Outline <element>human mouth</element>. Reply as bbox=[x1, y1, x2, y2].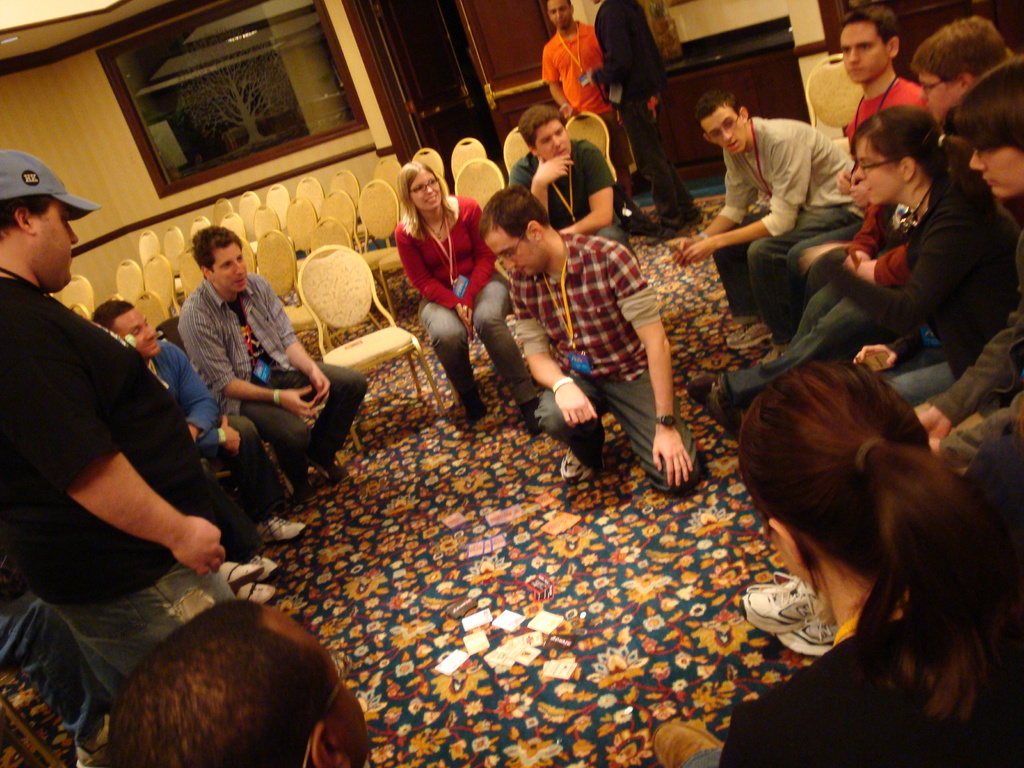
bbox=[847, 68, 861, 77].
